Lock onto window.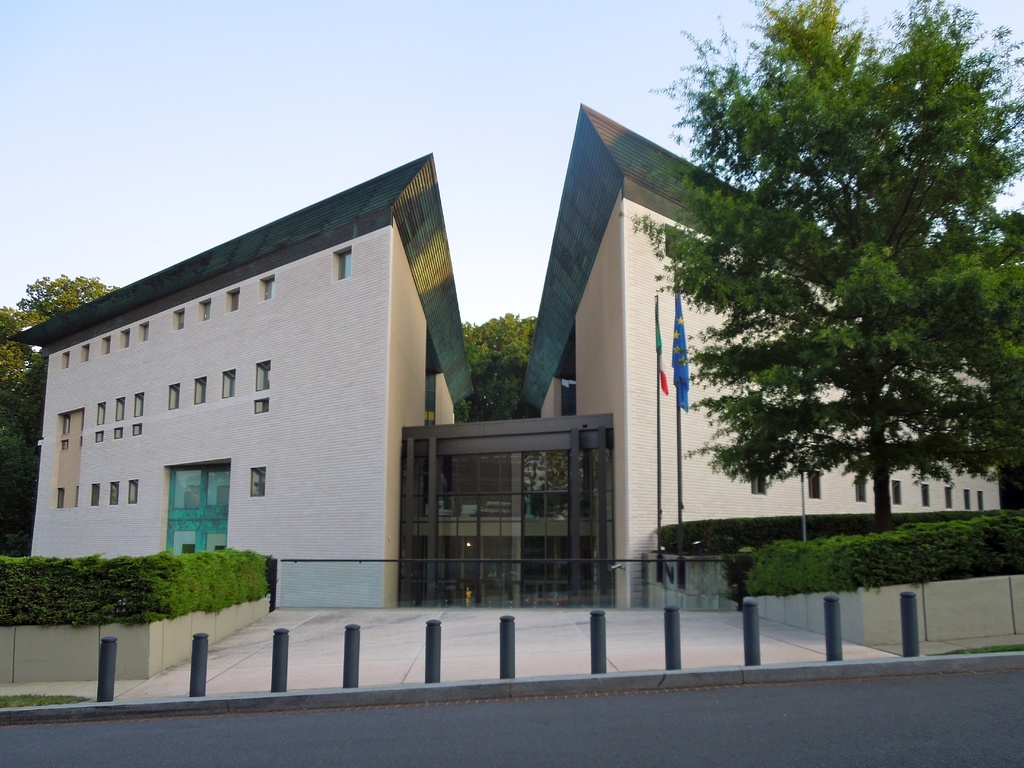
Locked: 60,349,68,370.
